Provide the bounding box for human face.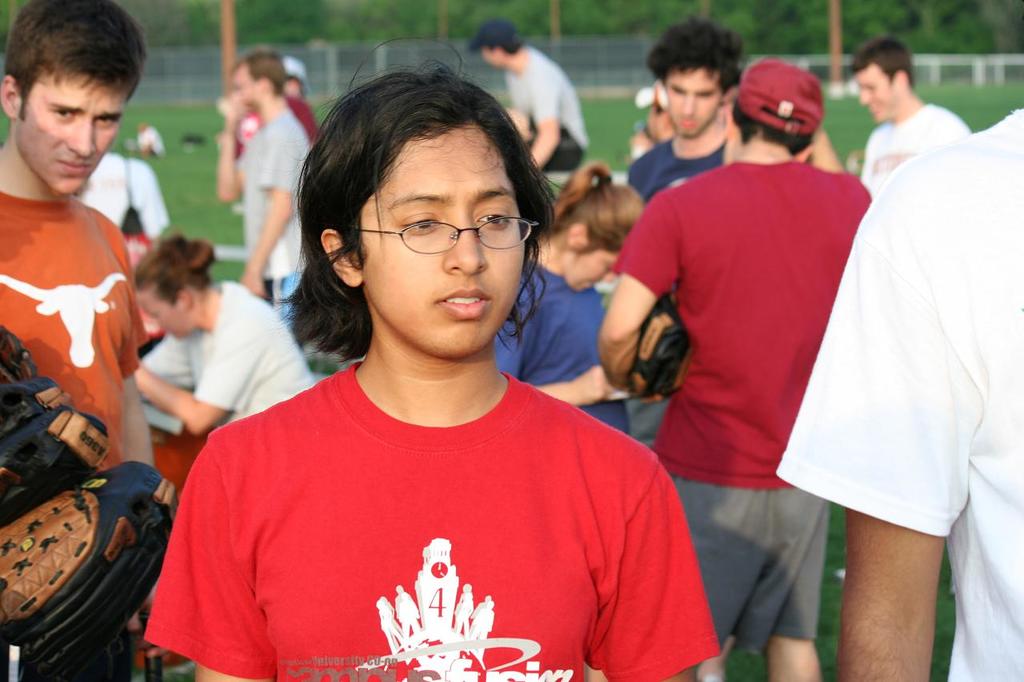
select_region(663, 62, 726, 138).
